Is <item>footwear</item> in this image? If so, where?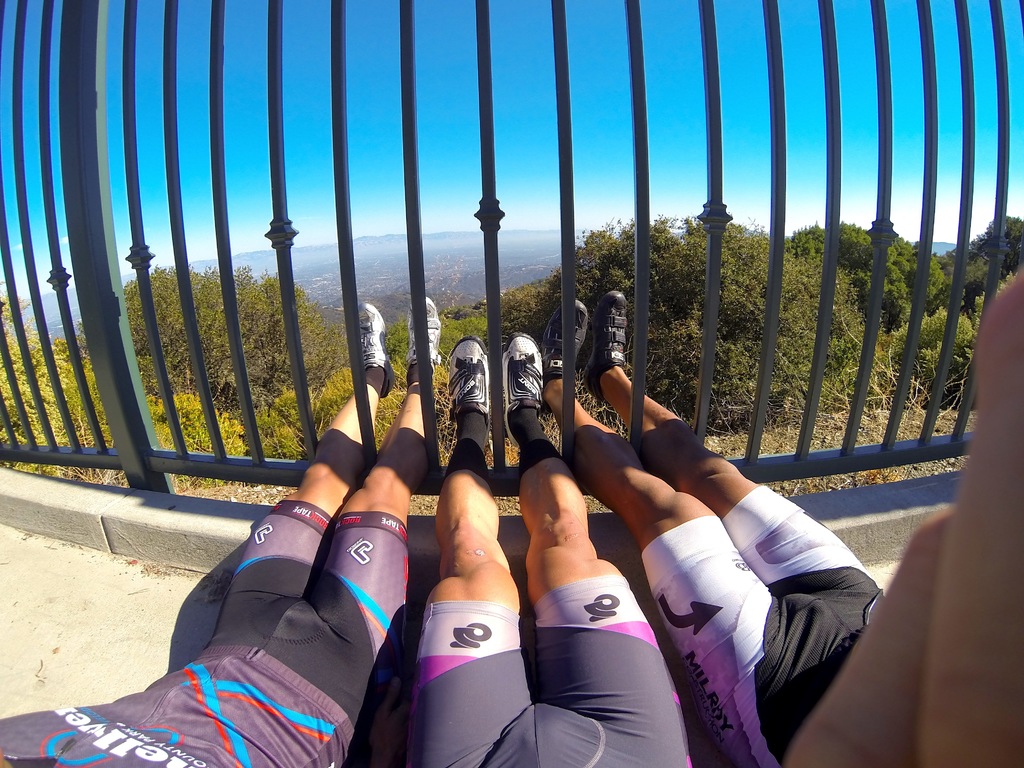
Yes, at <box>355,300,394,397</box>.
